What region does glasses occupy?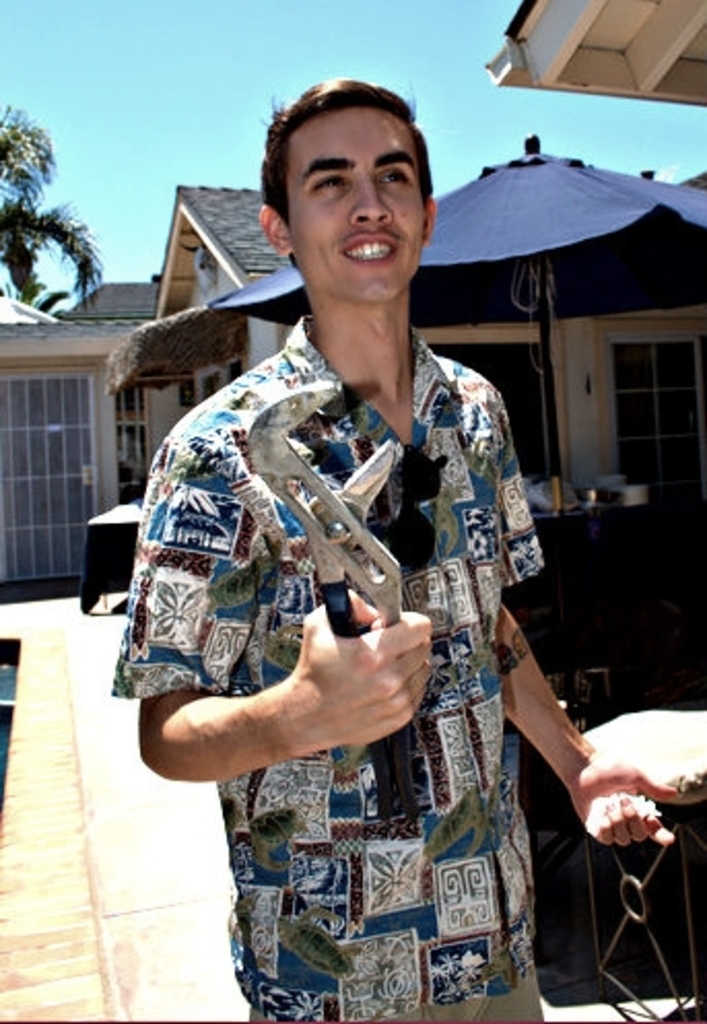
Rect(385, 439, 445, 575).
